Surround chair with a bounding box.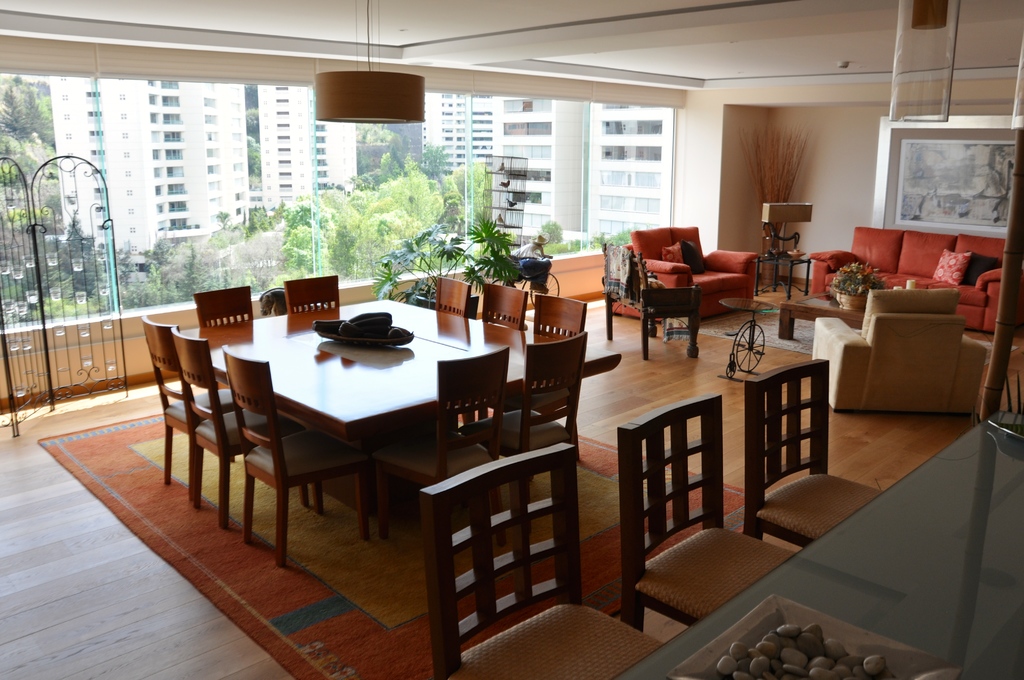
crop(479, 291, 588, 454).
